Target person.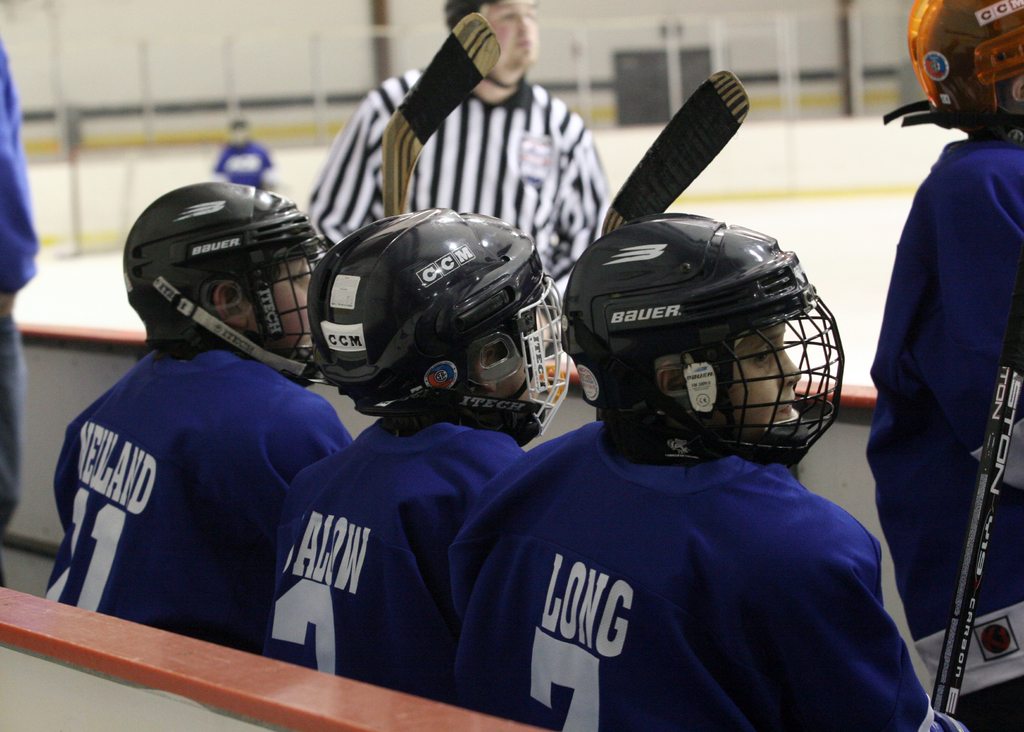
Target region: box(864, 68, 1023, 731).
